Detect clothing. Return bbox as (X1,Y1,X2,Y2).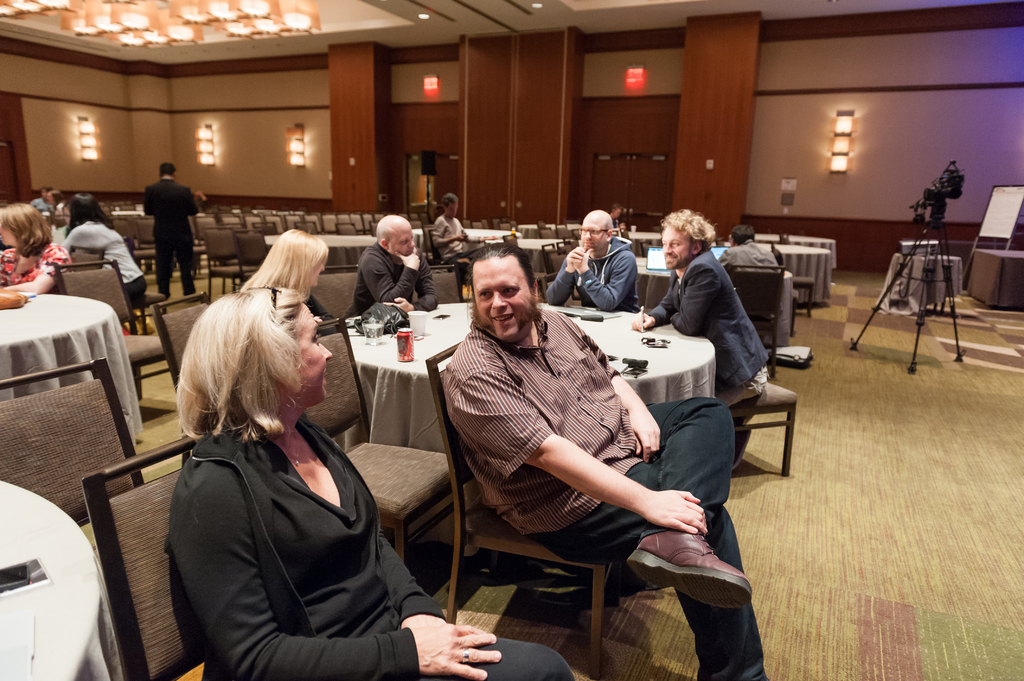
(302,298,324,324).
